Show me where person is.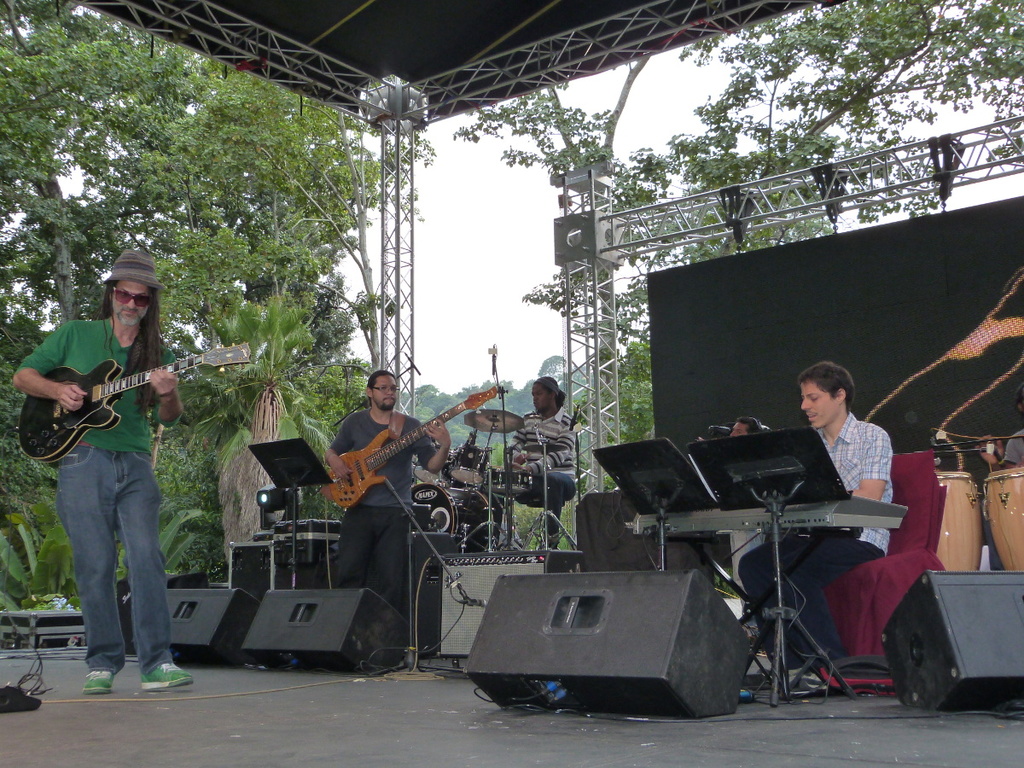
person is at [499,380,582,550].
